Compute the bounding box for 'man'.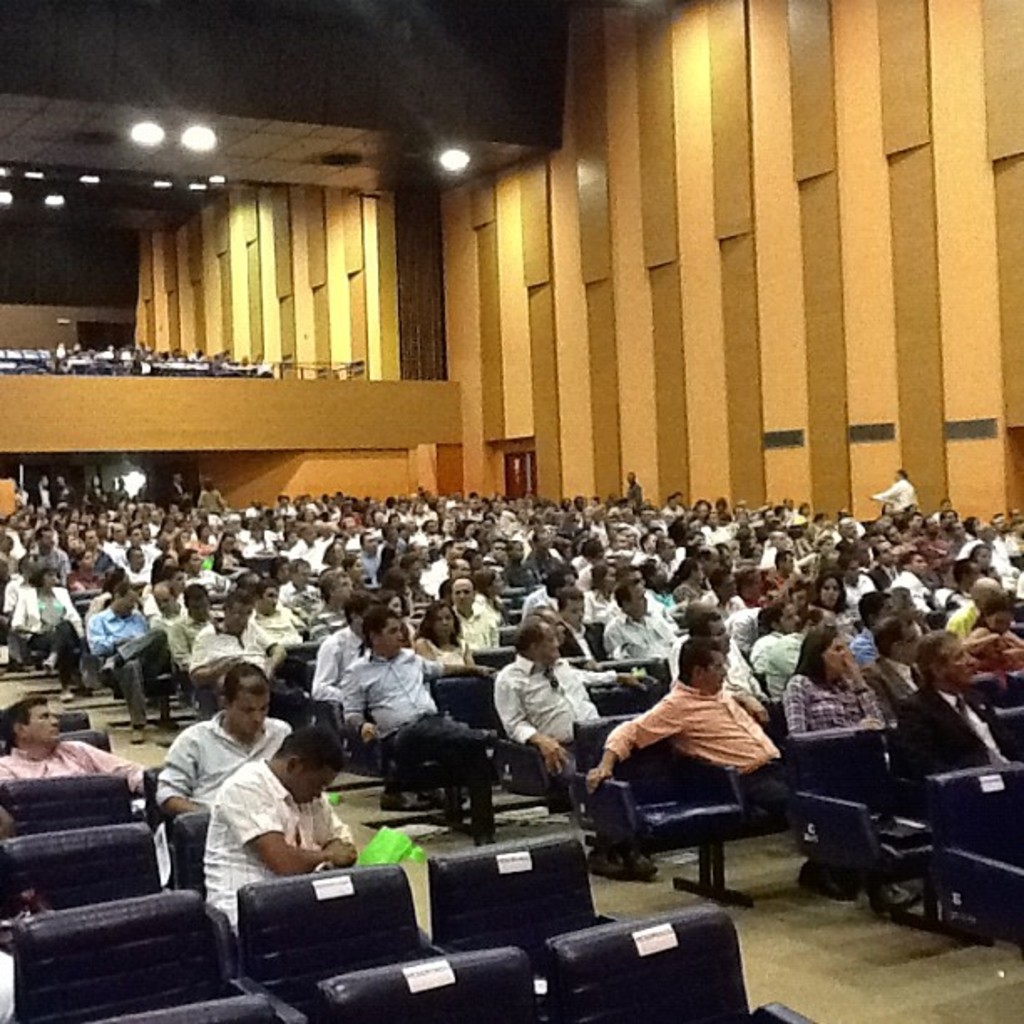
box(306, 591, 388, 711).
